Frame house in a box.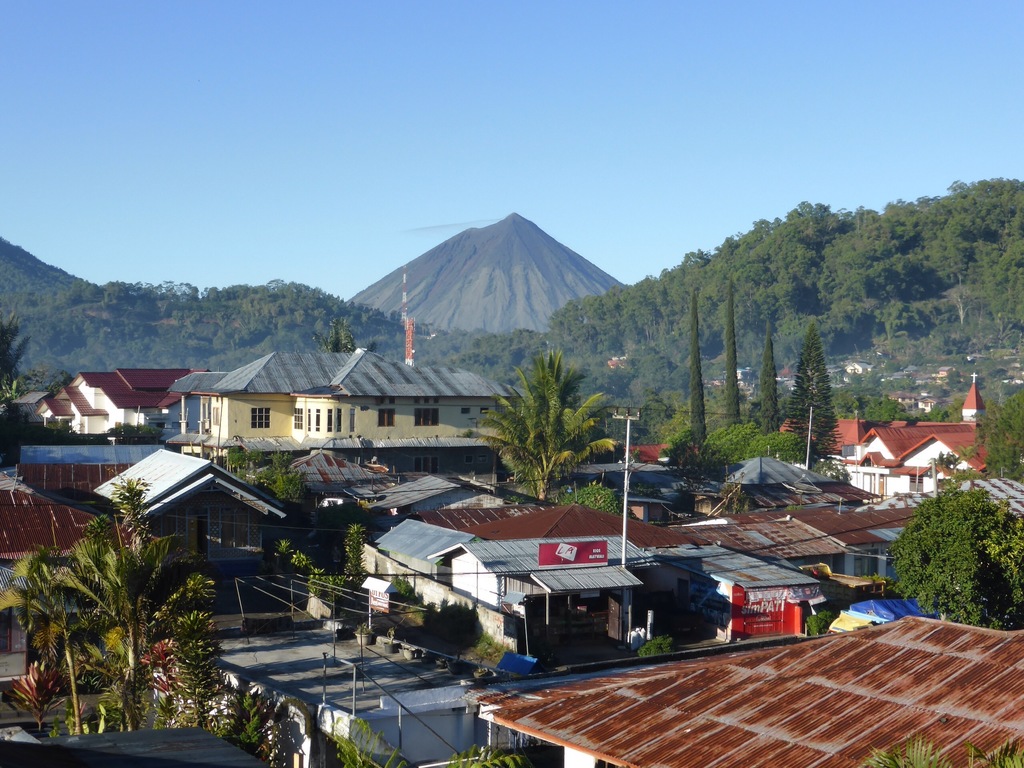
(x1=350, y1=463, x2=566, y2=502).
